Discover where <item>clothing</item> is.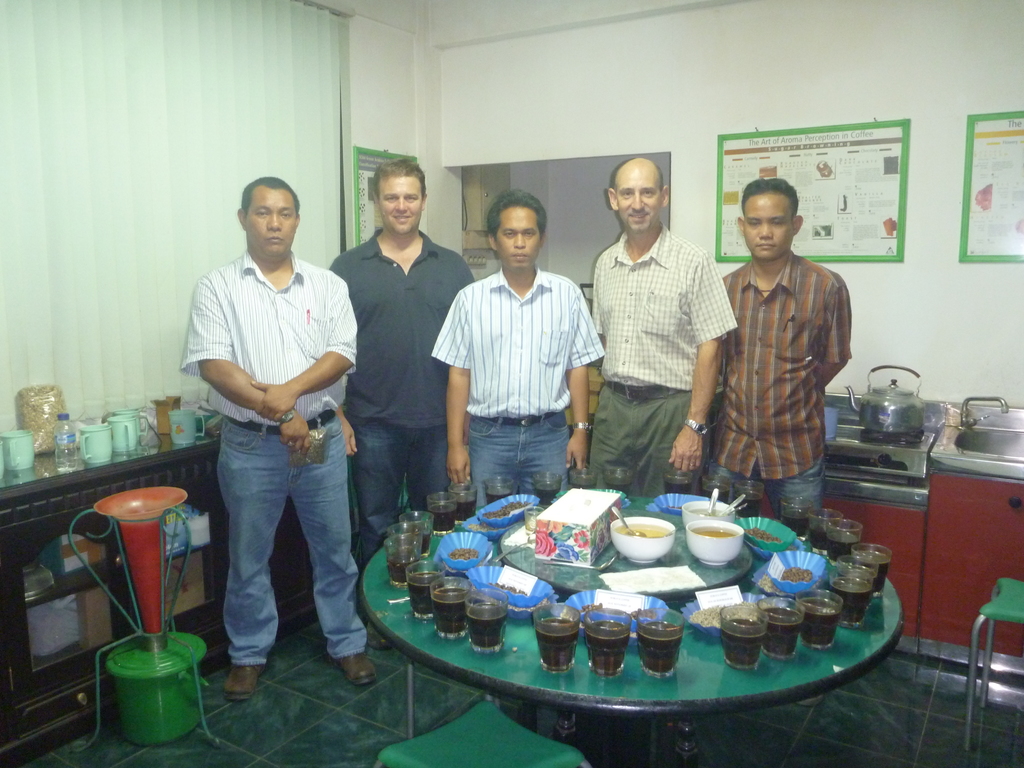
Discovered at {"x1": 722, "y1": 246, "x2": 852, "y2": 523}.
